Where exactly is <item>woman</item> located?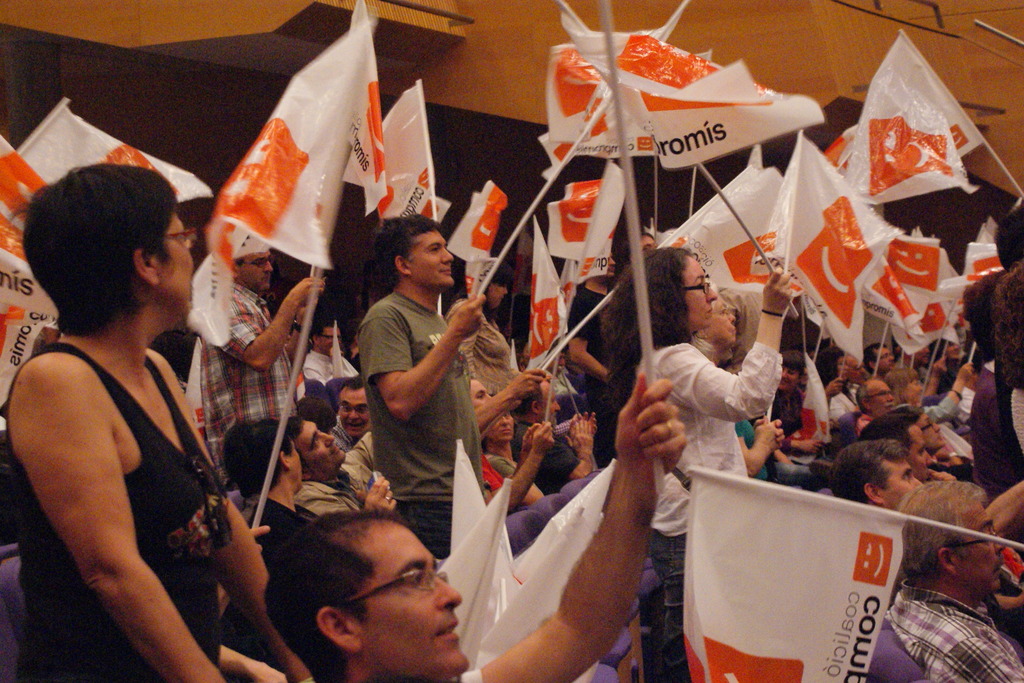
Its bounding box is 444 252 518 408.
